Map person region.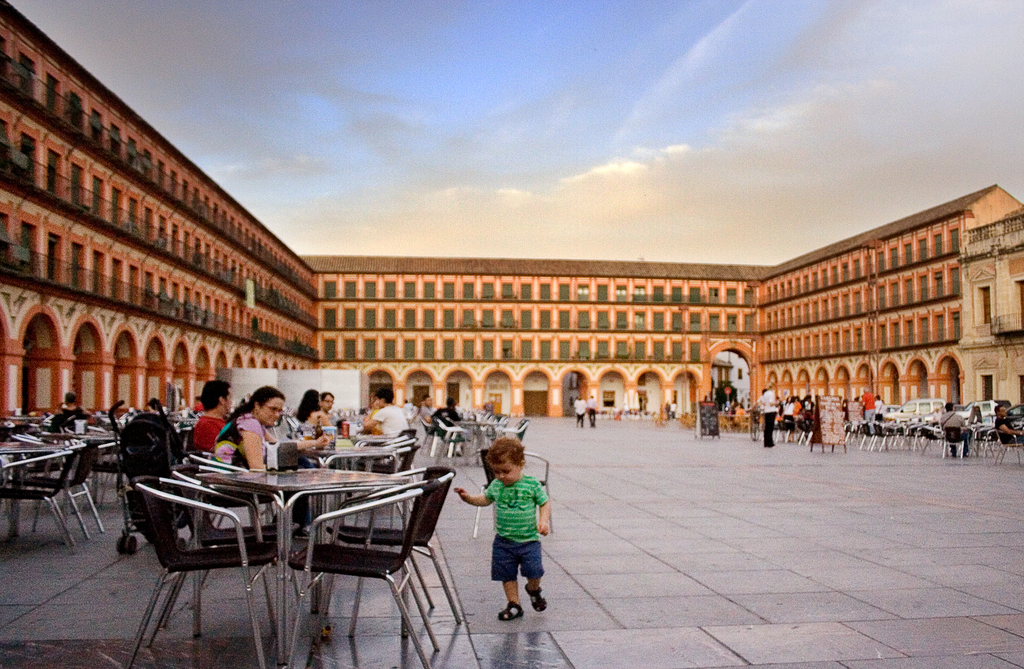
Mapped to (479,429,559,636).
